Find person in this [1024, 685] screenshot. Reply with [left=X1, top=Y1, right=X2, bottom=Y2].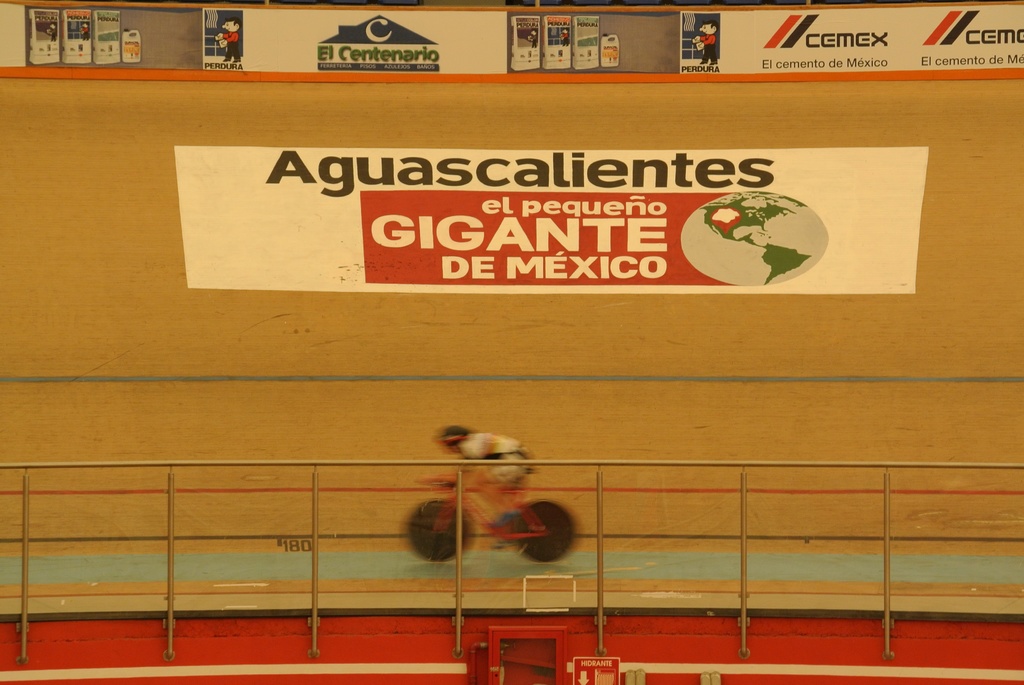
[left=211, top=15, right=248, bottom=66].
